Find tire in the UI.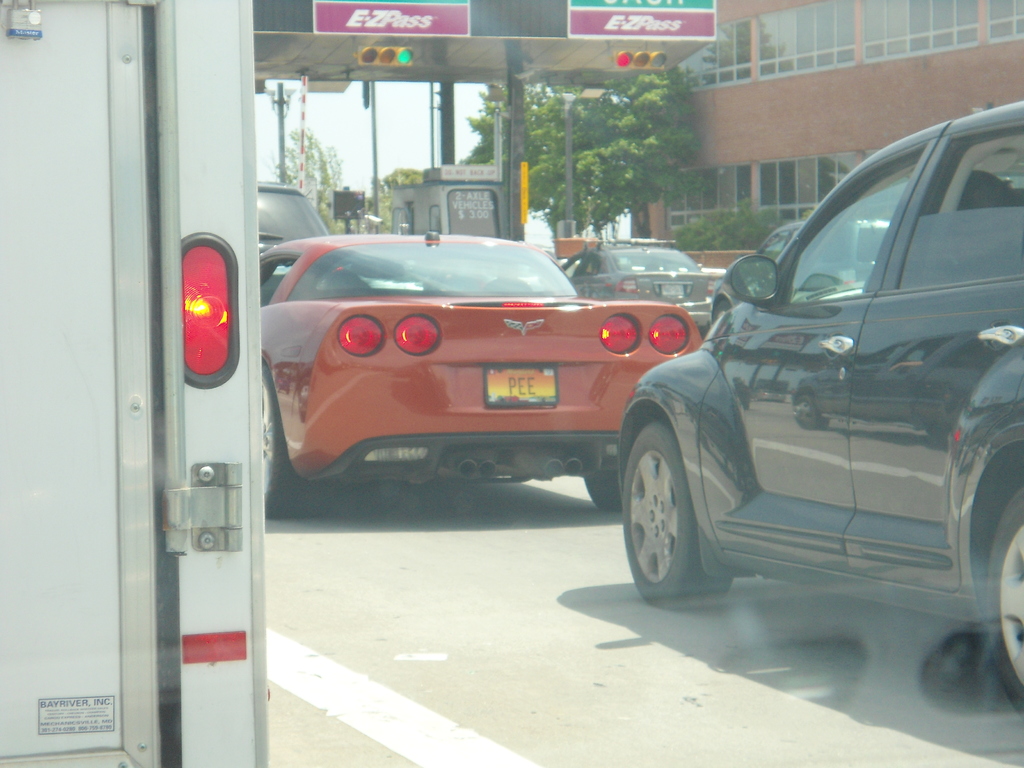
UI element at region(988, 483, 1023, 713).
